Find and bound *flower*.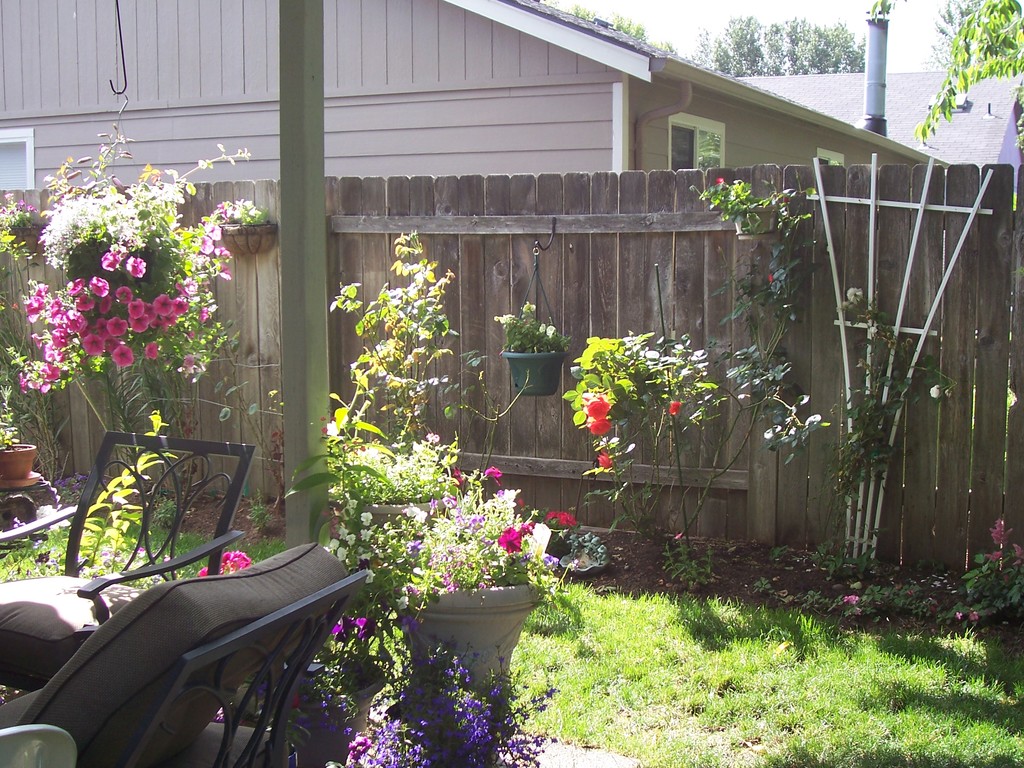
Bound: {"left": 196, "top": 545, "right": 262, "bottom": 578}.
